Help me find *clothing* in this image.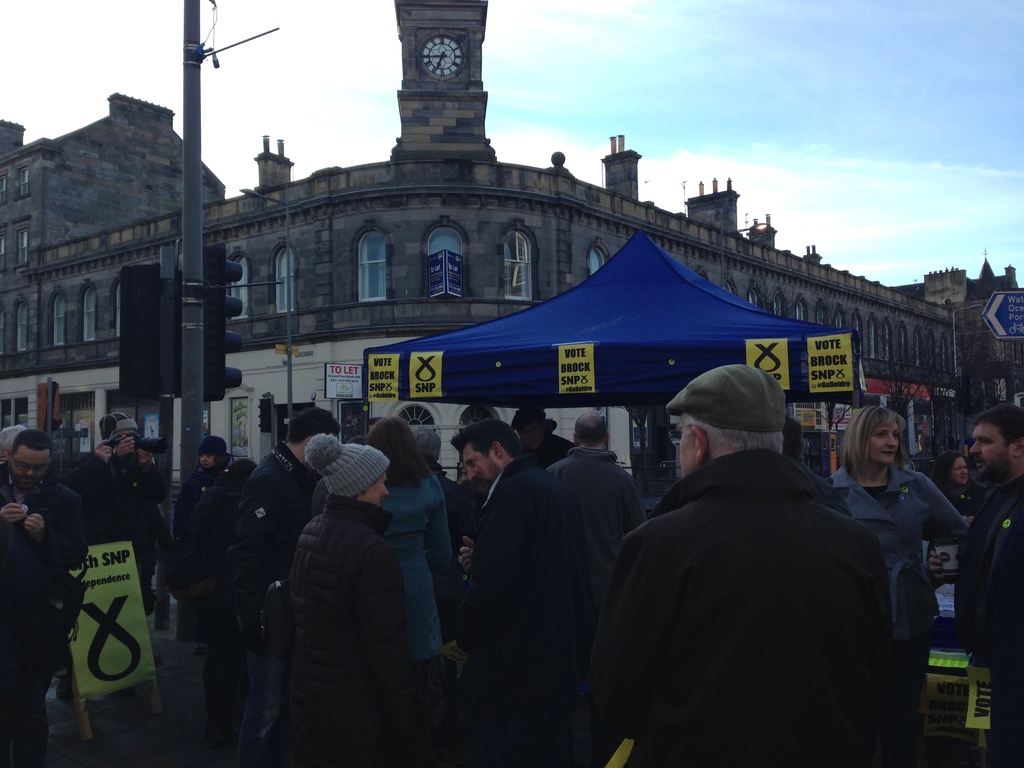
Found it: bbox=[269, 490, 440, 767].
